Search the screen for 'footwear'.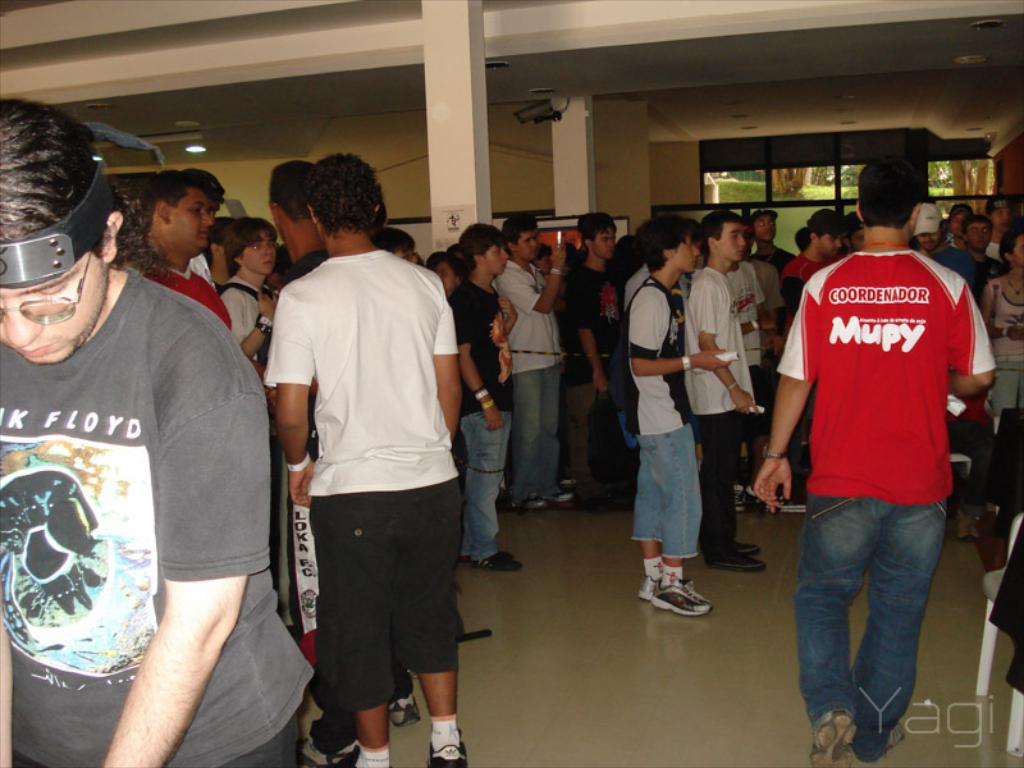
Found at x1=874 y1=728 x2=902 y2=759.
